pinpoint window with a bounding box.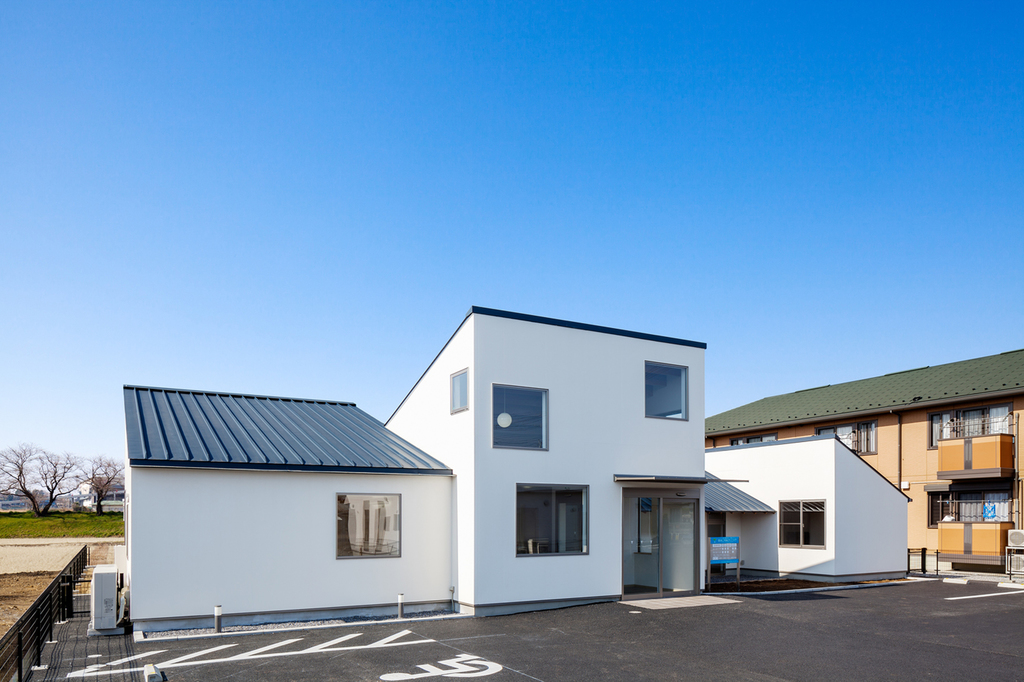
bbox=(518, 488, 599, 577).
